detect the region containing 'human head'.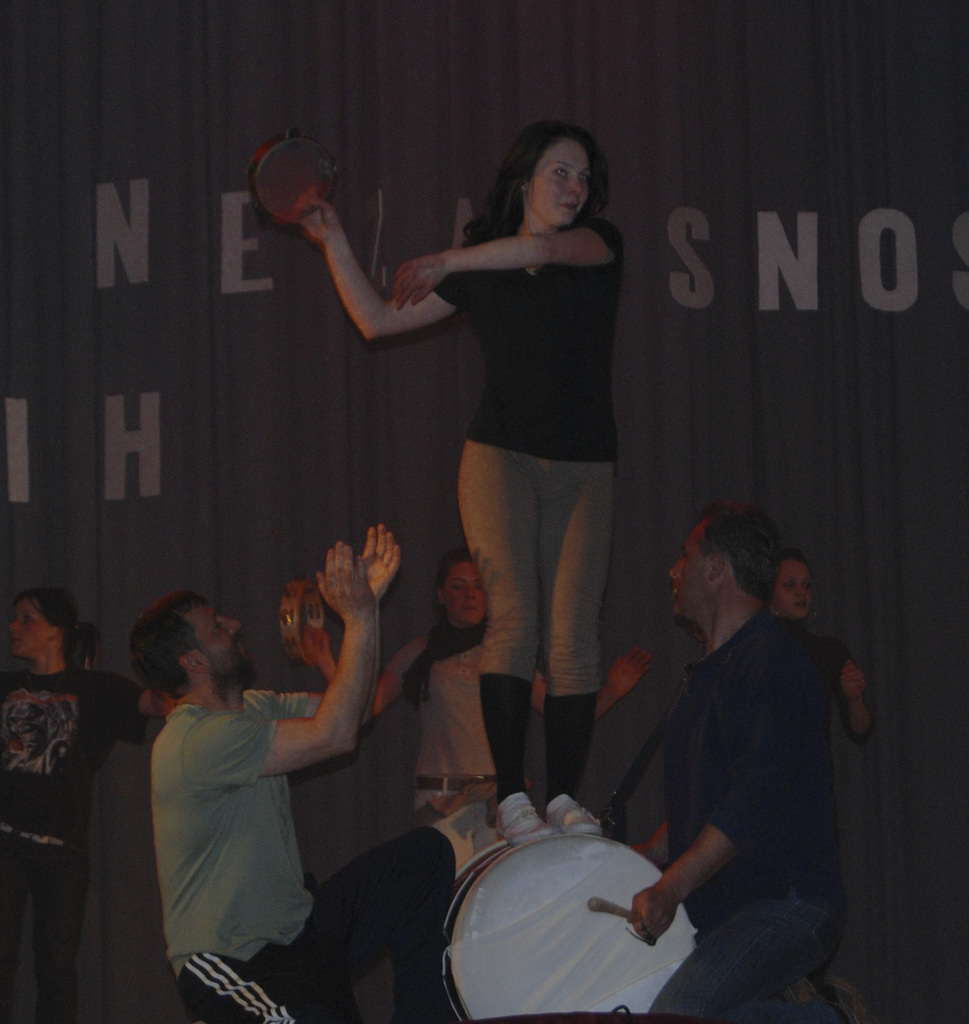
(left=771, top=547, right=813, bottom=619).
